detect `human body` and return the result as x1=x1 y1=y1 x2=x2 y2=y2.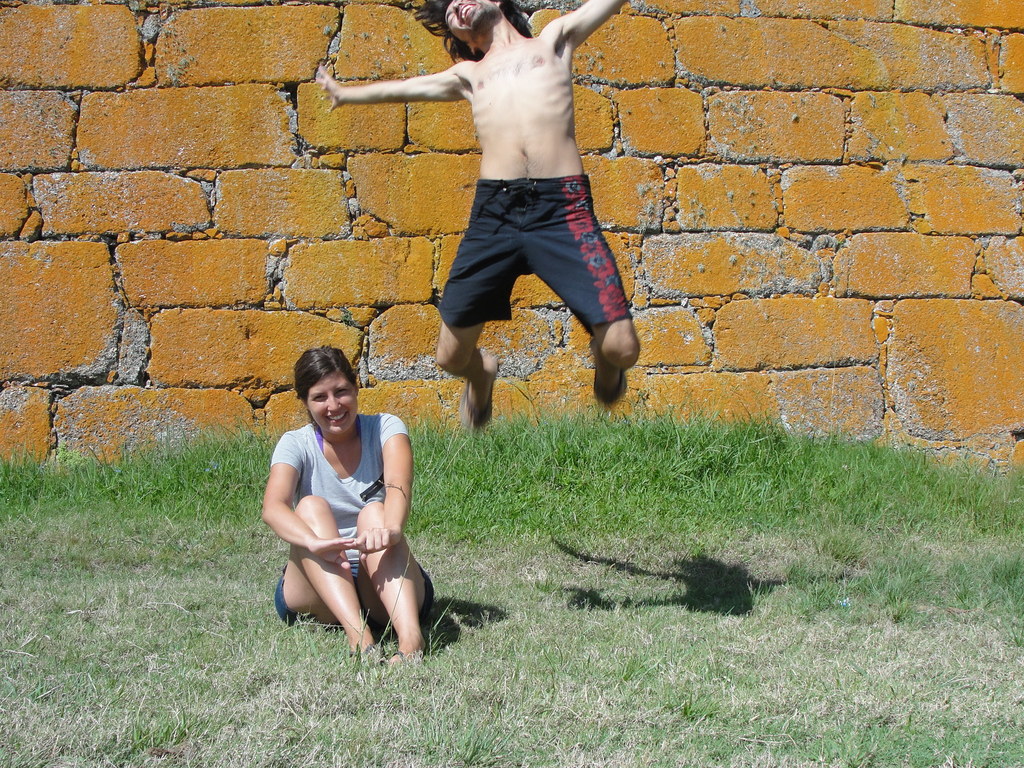
x1=257 y1=378 x2=442 y2=659.
